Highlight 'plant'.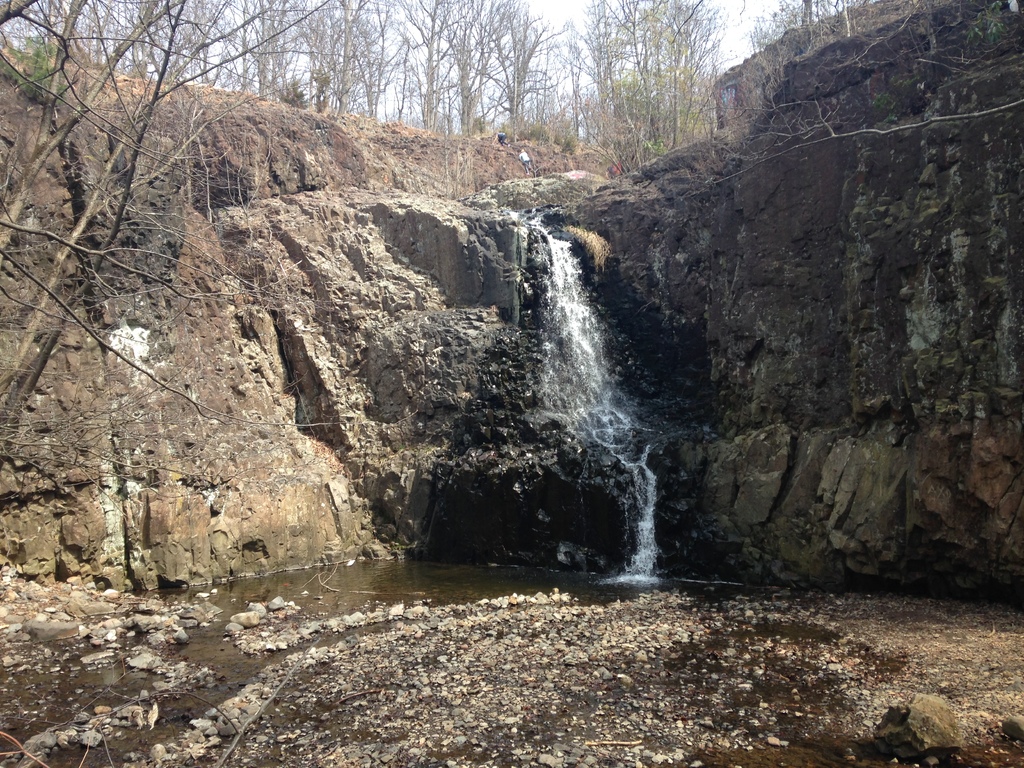
Highlighted region: [870,74,922,125].
